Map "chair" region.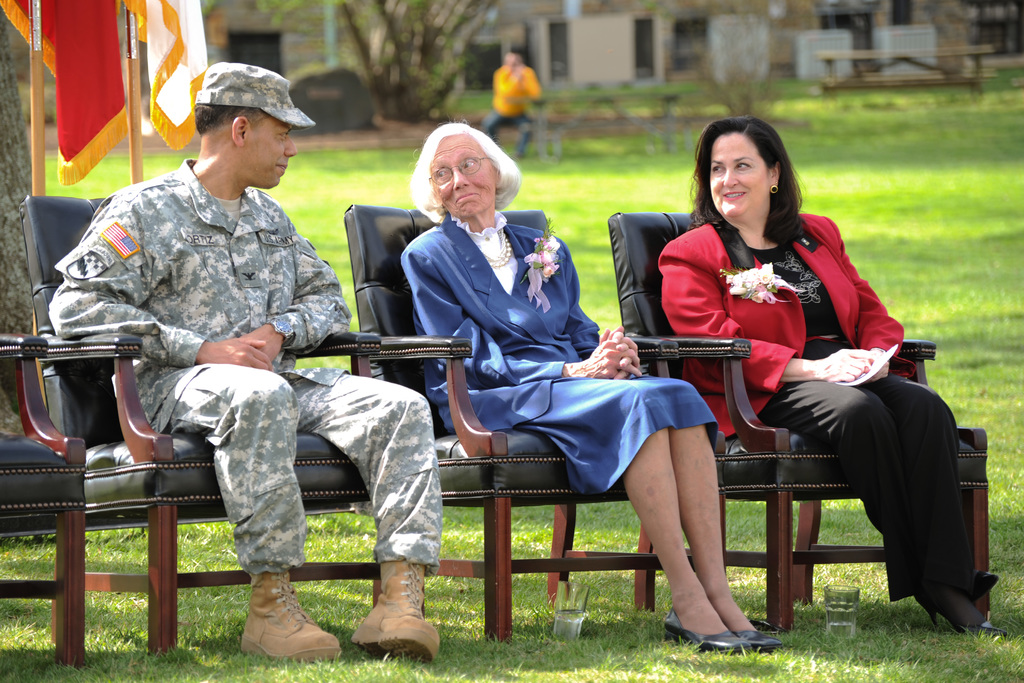
Mapped to rect(0, 331, 85, 672).
